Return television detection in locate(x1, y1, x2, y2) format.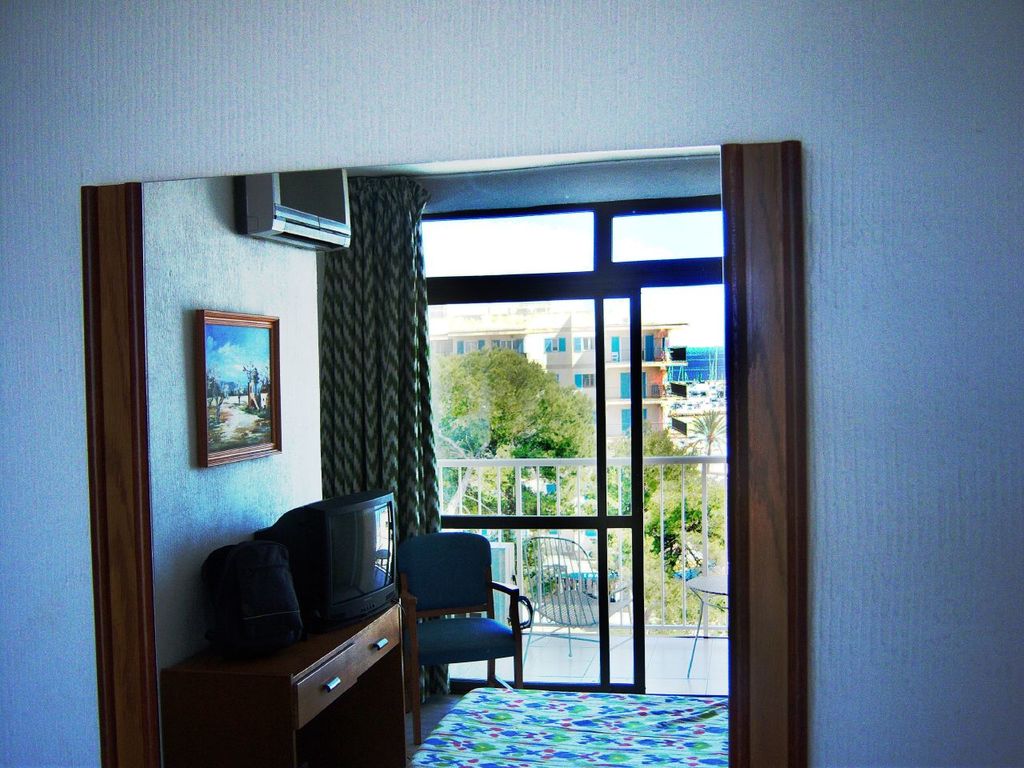
locate(258, 480, 406, 632).
